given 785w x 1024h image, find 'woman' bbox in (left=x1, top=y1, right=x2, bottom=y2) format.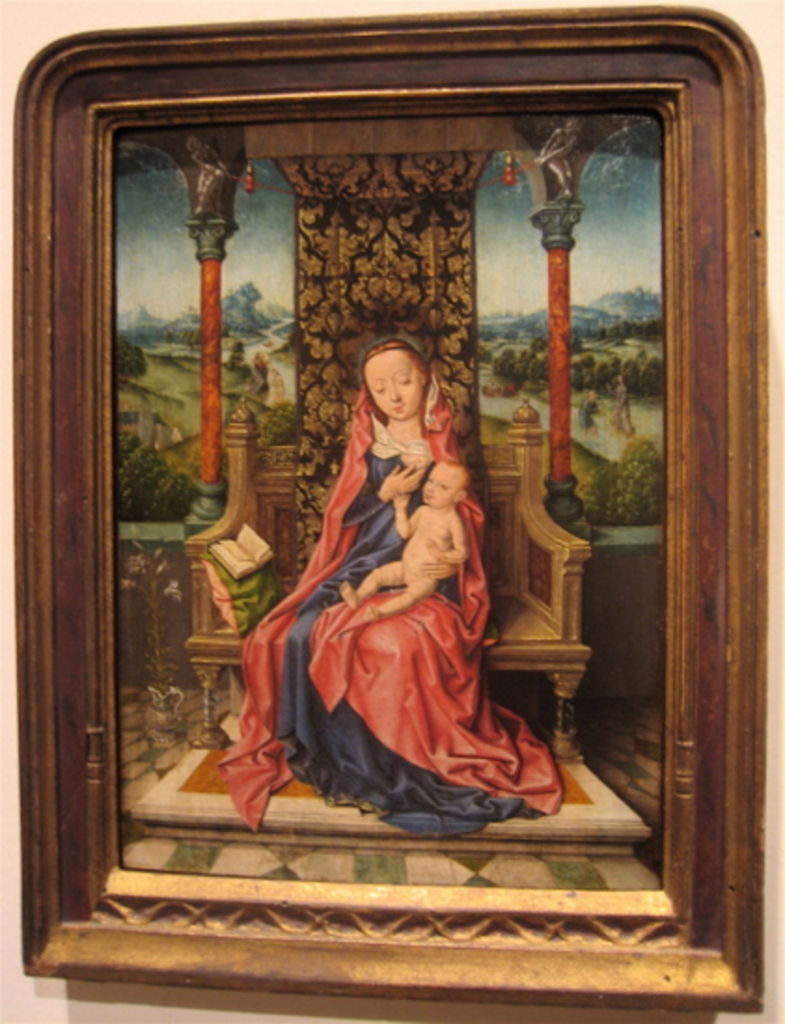
(left=254, top=334, right=544, bottom=826).
